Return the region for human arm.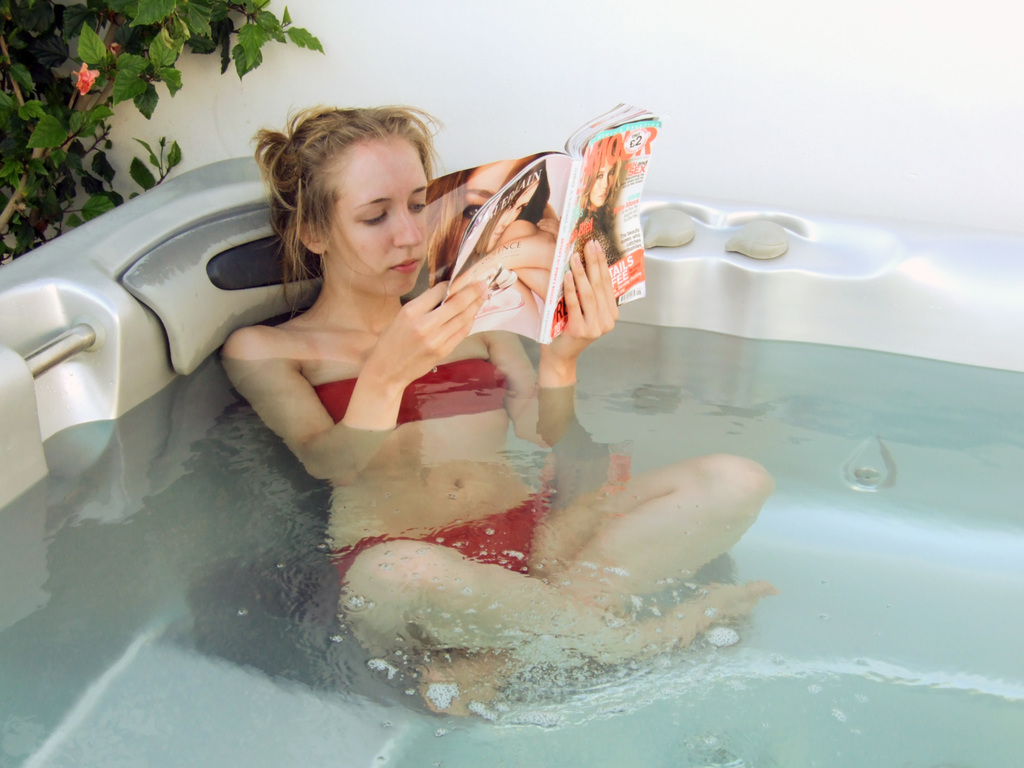
locate(485, 238, 620, 454).
